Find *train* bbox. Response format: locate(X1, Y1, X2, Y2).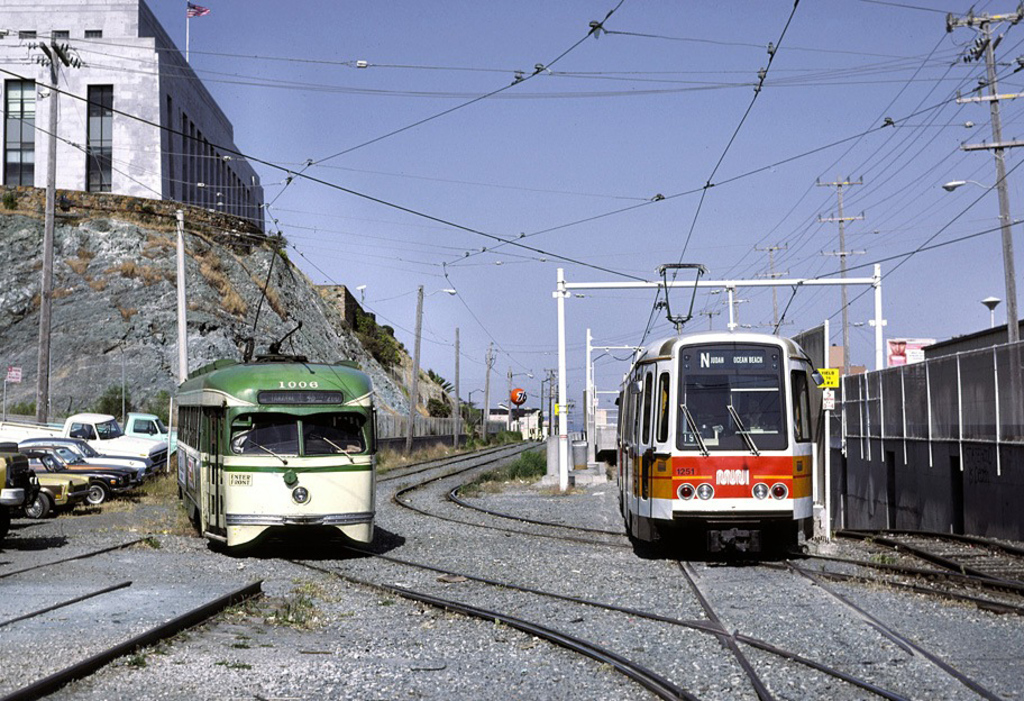
locate(614, 264, 824, 555).
